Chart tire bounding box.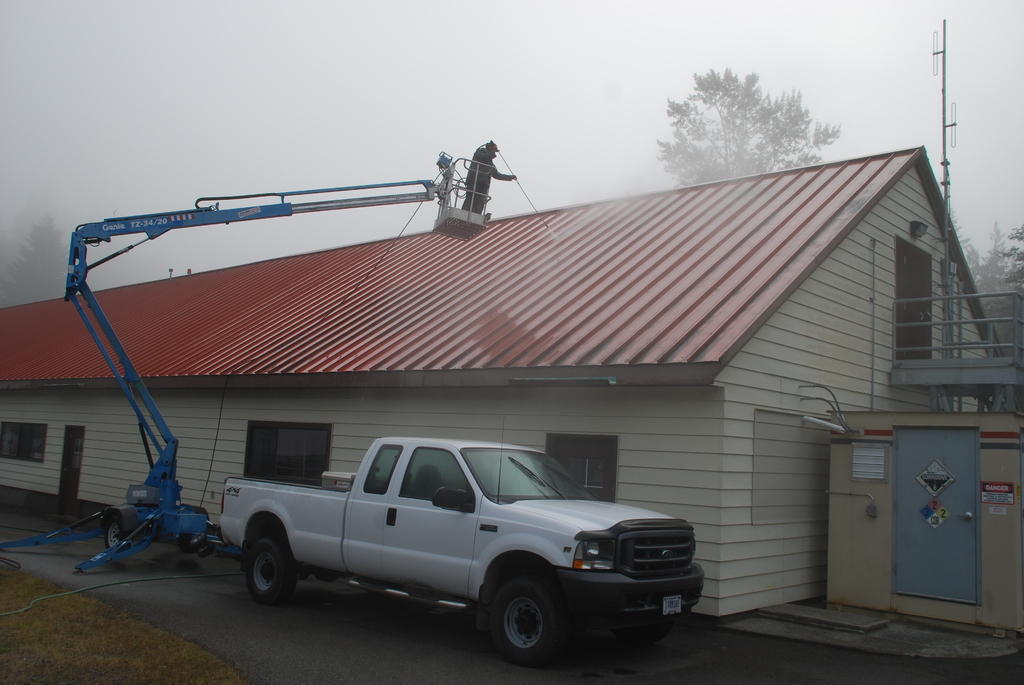
Charted: <region>239, 519, 300, 606</region>.
